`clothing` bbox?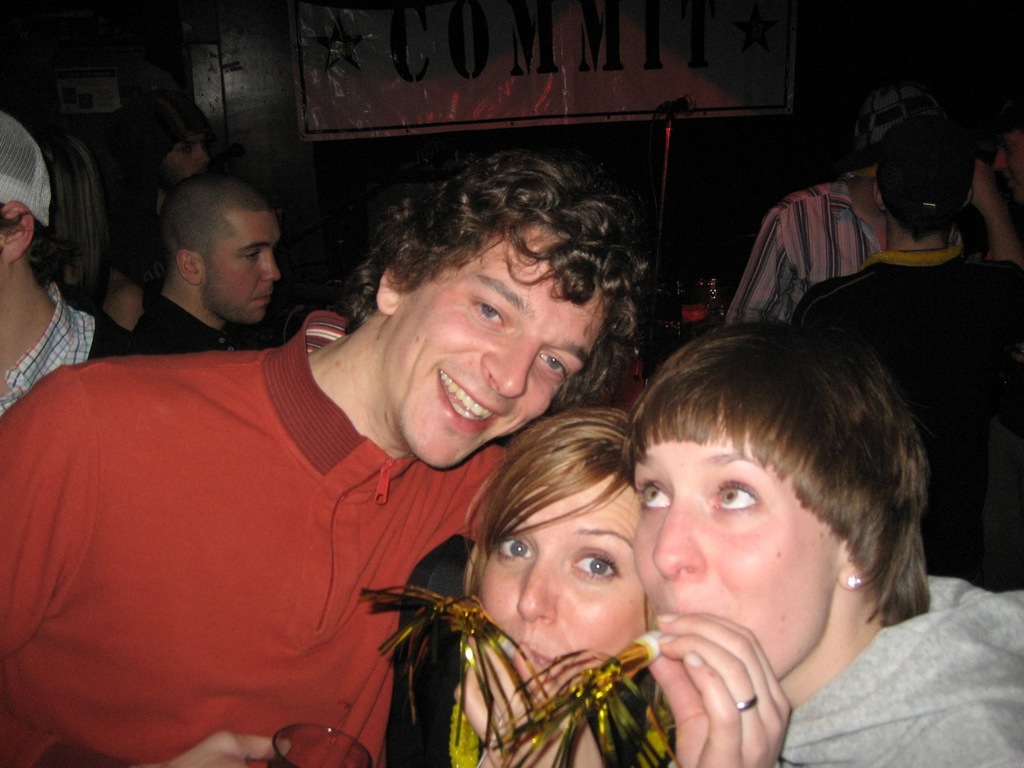
region(85, 298, 133, 360)
